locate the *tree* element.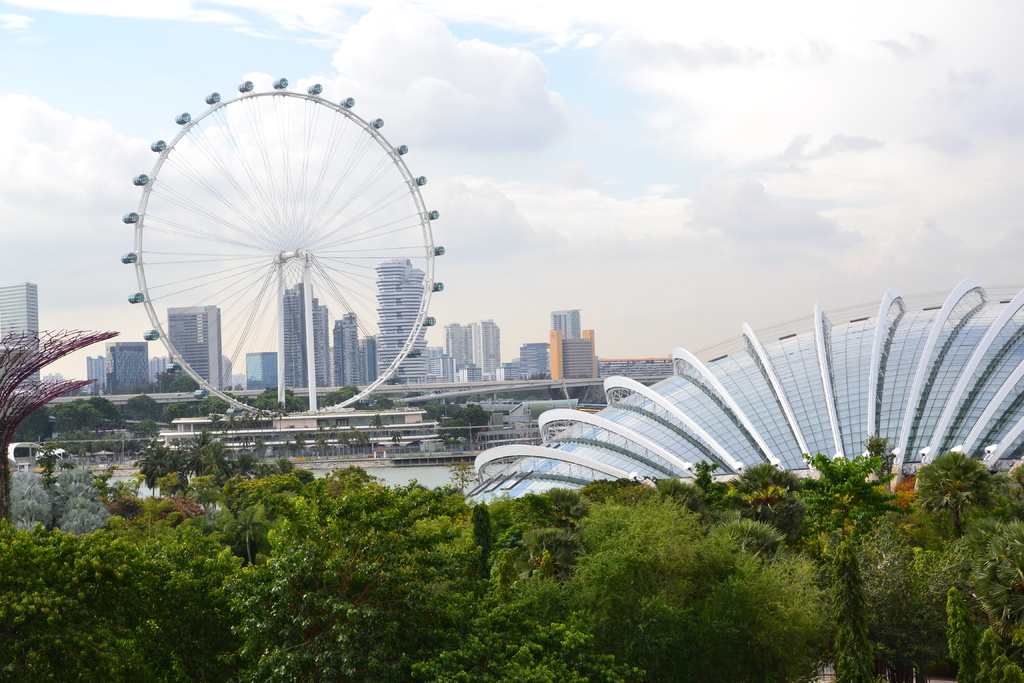
Element bbox: [207,465,495,679].
